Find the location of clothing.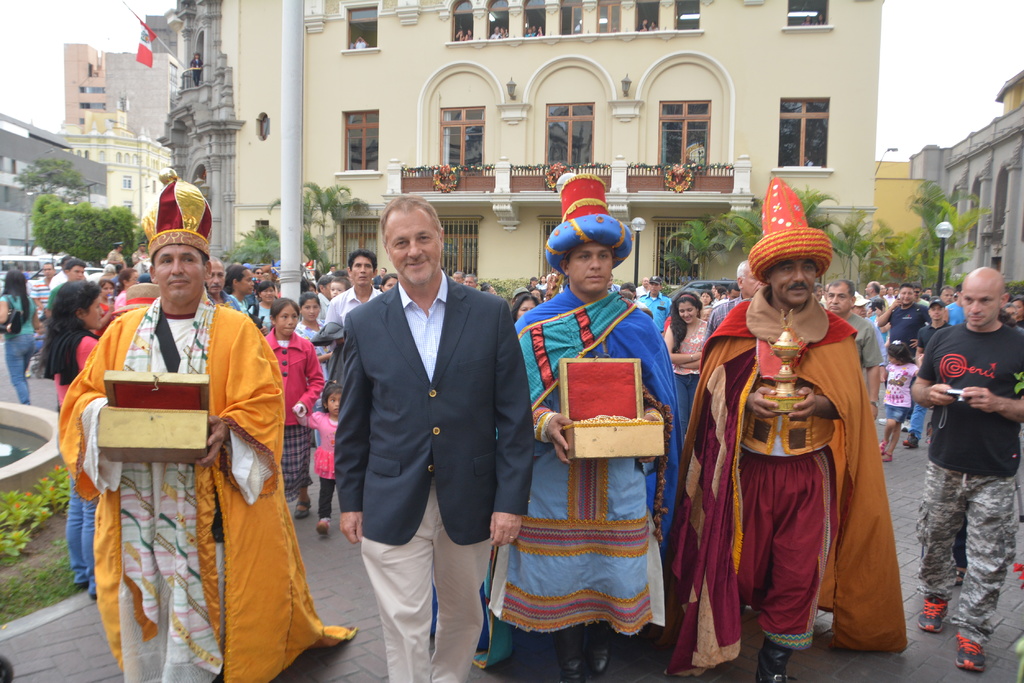
Location: (left=707, top=280, right=911, bottom=677).
